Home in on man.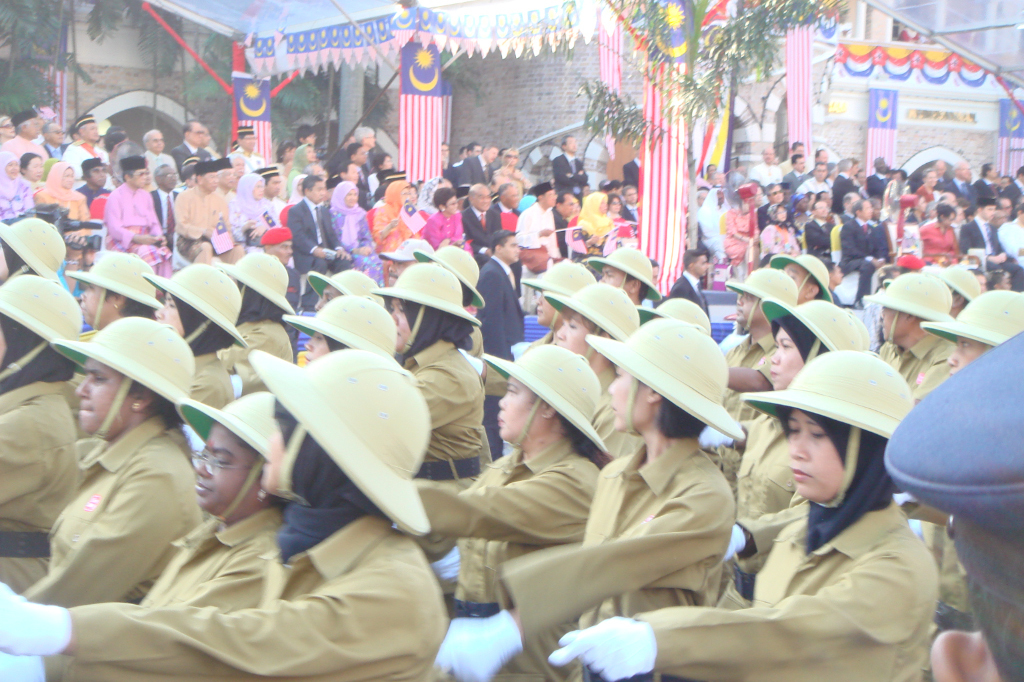
Homed in at bbox=[803, 197, 837, 270].
